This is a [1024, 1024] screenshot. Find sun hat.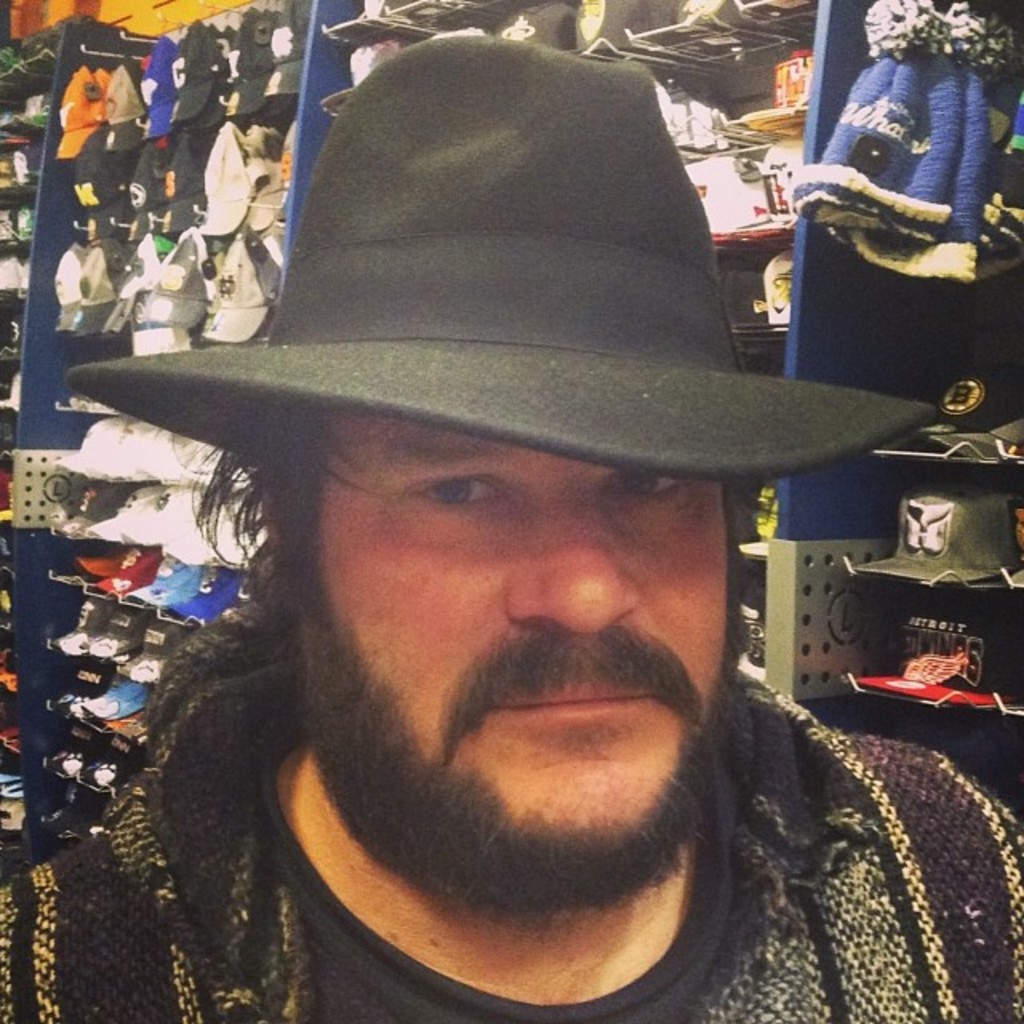
Bounding box: BBox(842, 590, 1016, 723).
